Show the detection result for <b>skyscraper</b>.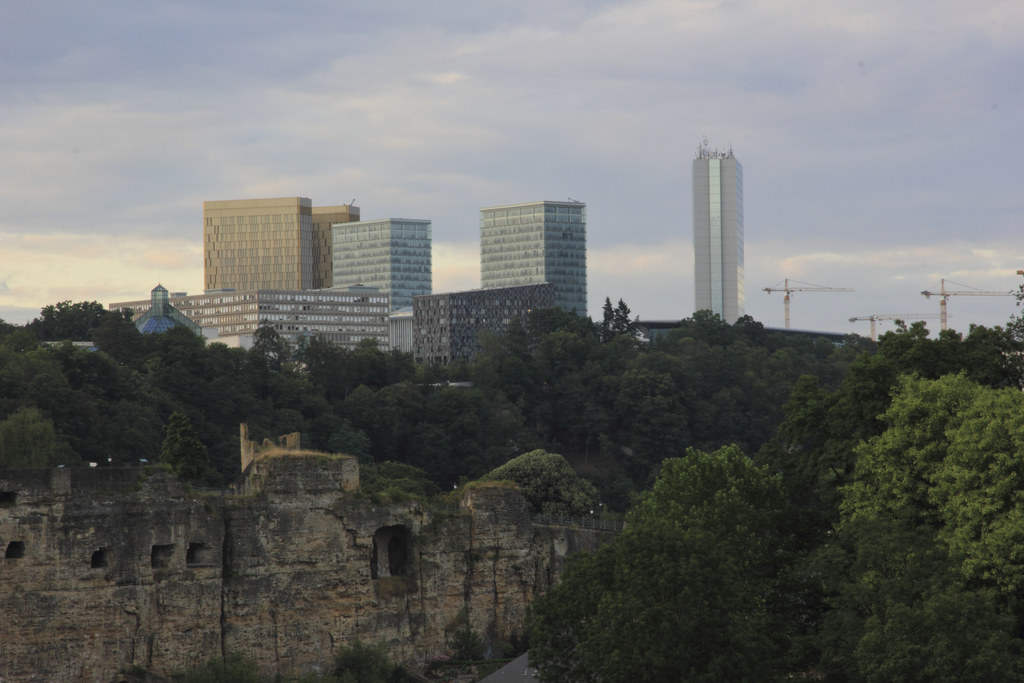
select_region(192, 191, 324, 304).
